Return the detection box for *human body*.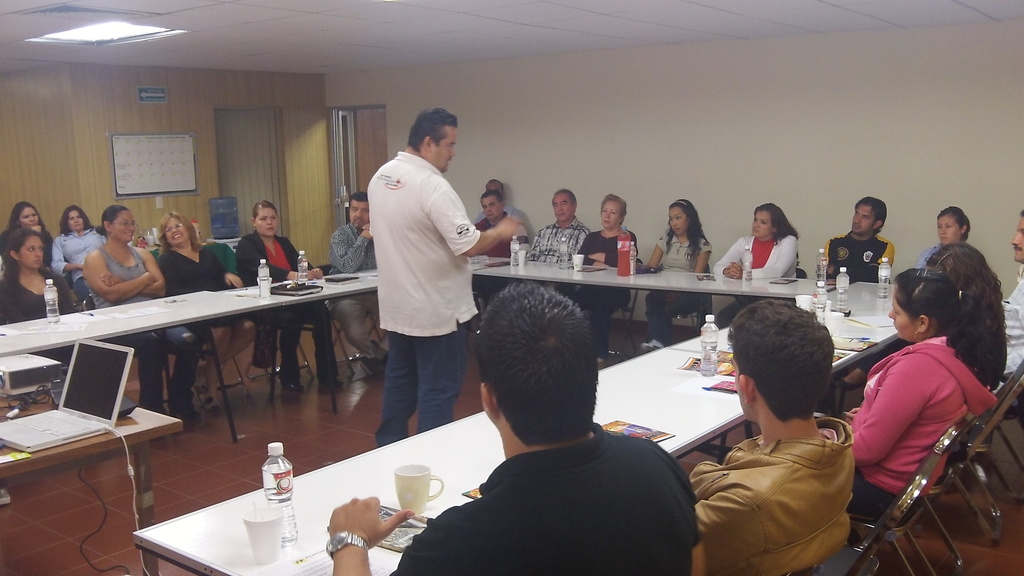
372/152/516/445.
